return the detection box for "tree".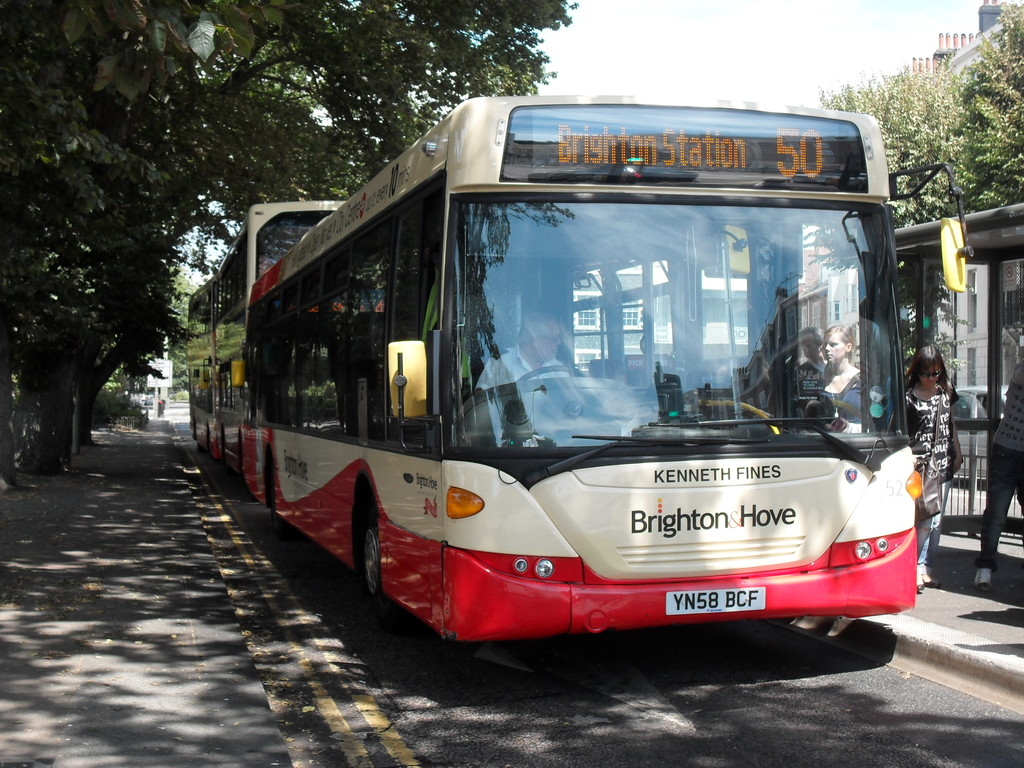
bbox=[892, 29, 1023, 209].
